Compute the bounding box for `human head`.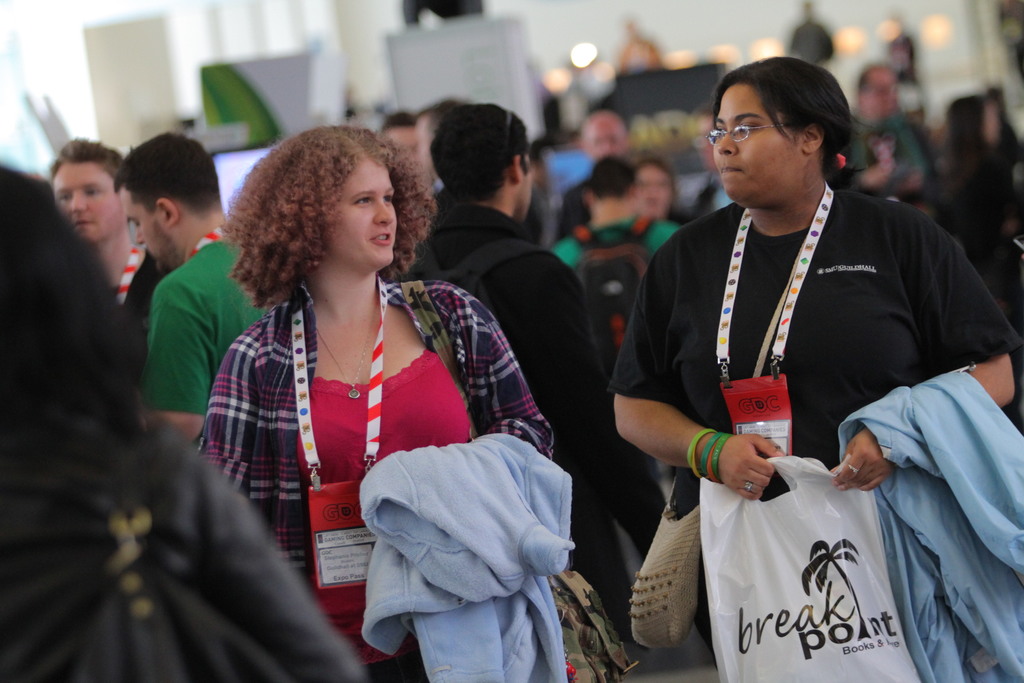
{"x1": 47, "y1": 133, "x2": 124, "y2": 240}.
